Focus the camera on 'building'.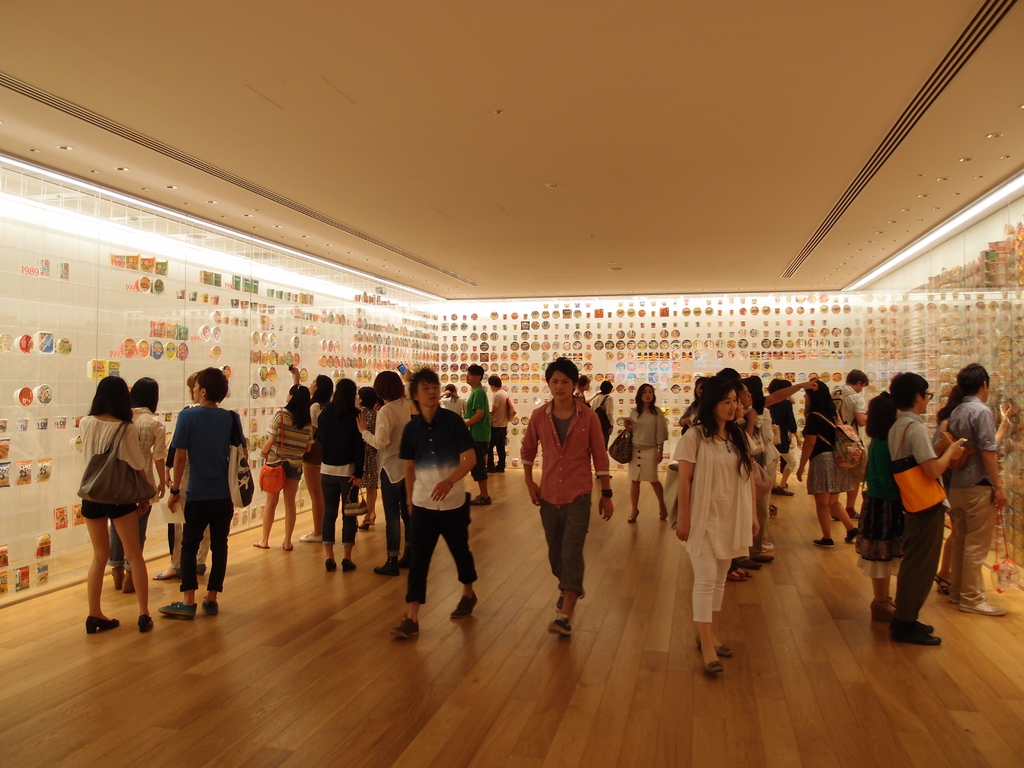
Focus region: 0, 0, 1023, 767.
